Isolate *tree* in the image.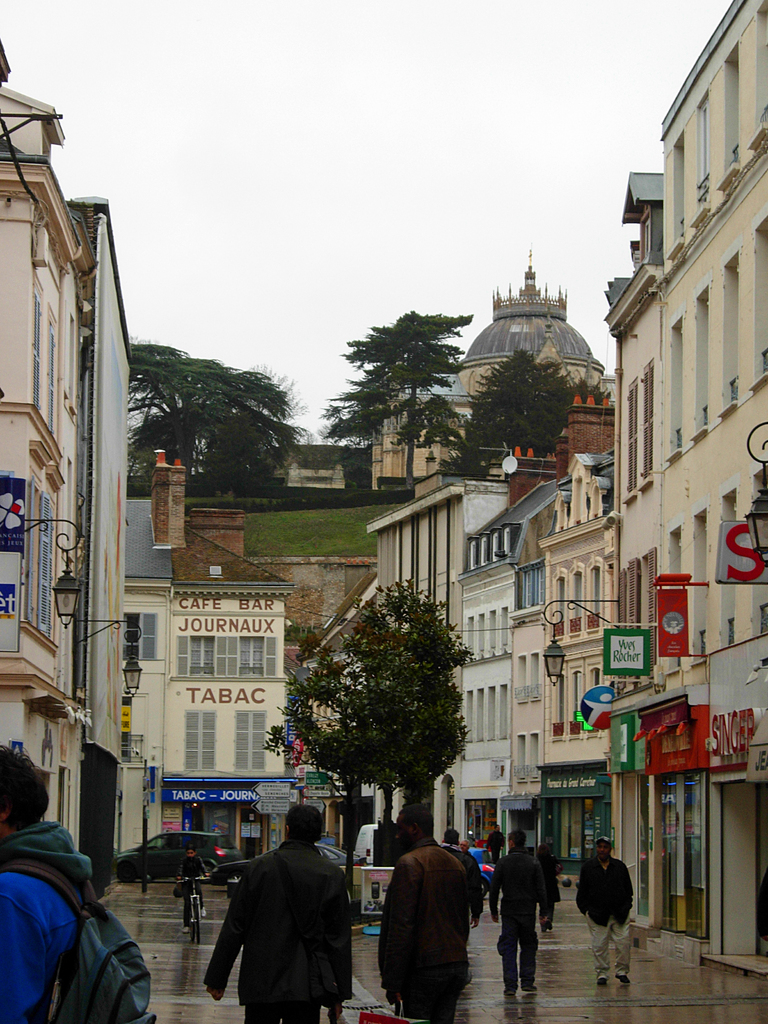
Isolated region: 209,364,303,478.
